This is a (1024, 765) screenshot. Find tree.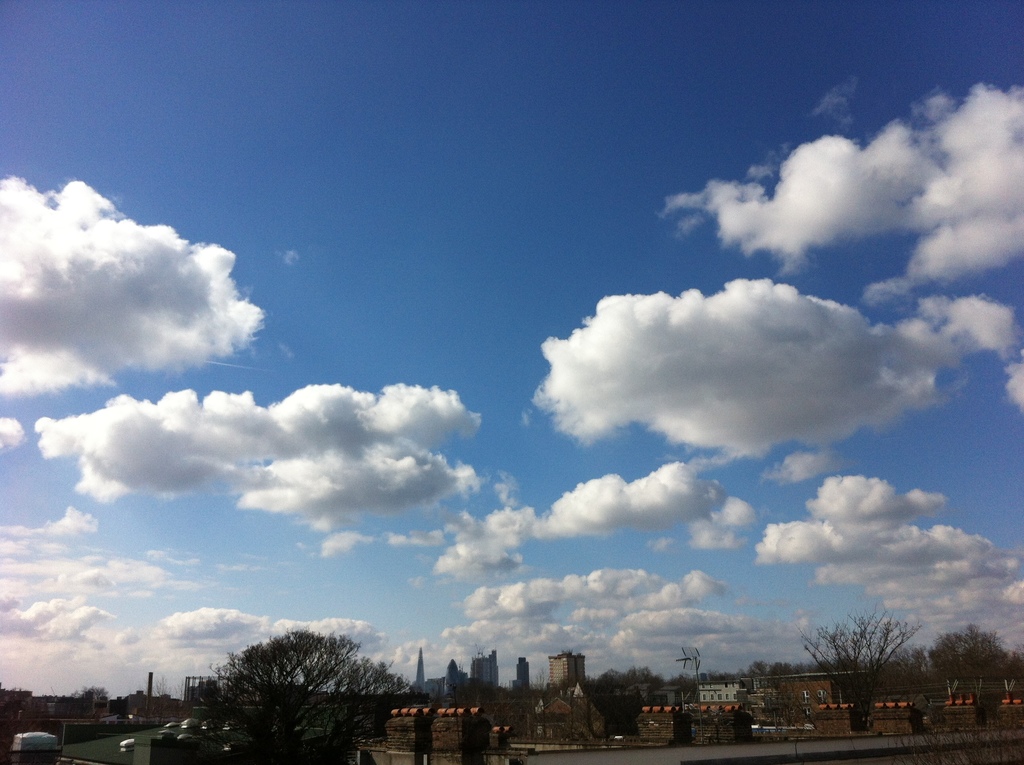
Bounding box: <region>892, 625, 1023, 730</region>.
